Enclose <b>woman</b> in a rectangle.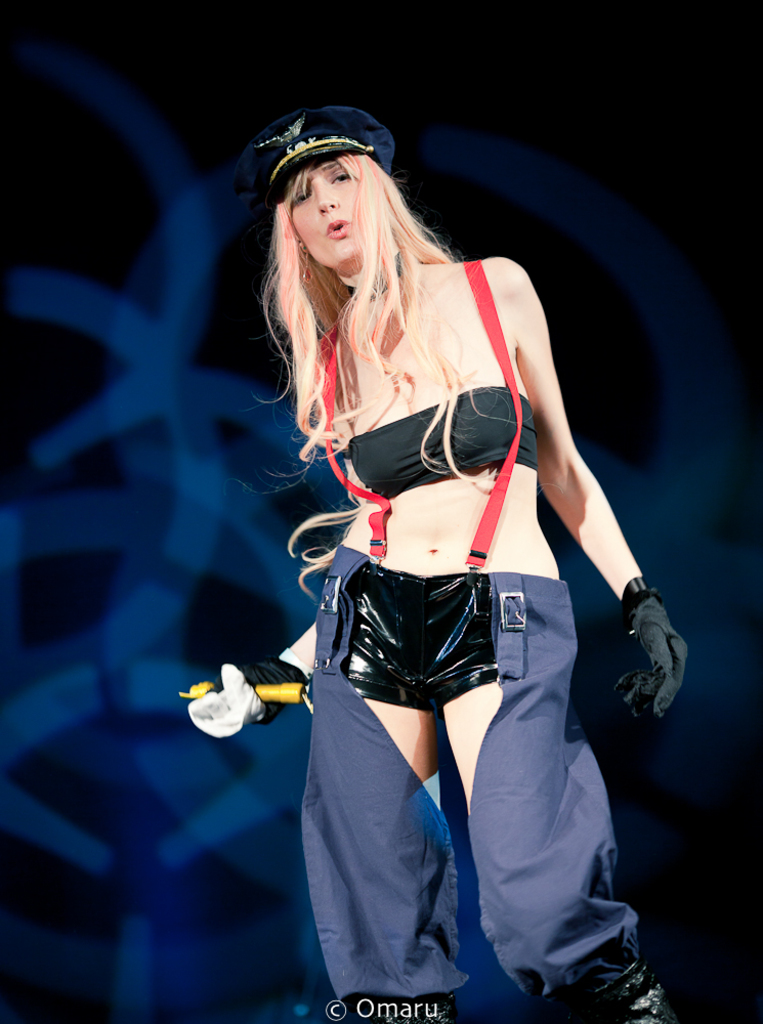
rect(142, 103, 744, 1023).
